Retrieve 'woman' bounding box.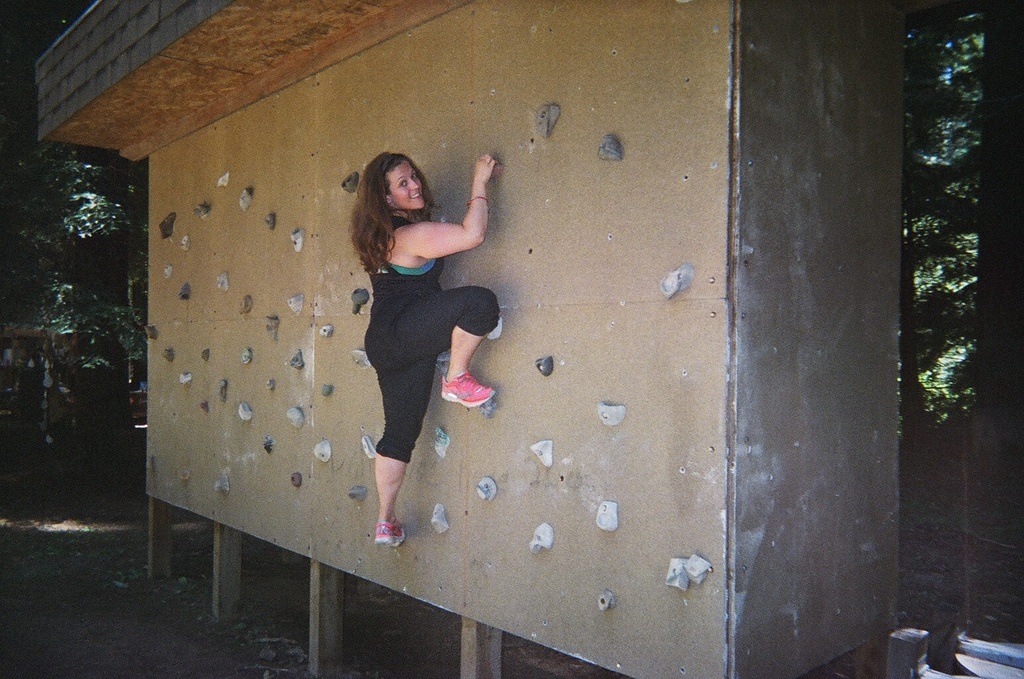
Bounding box: 334 137 505 538.
